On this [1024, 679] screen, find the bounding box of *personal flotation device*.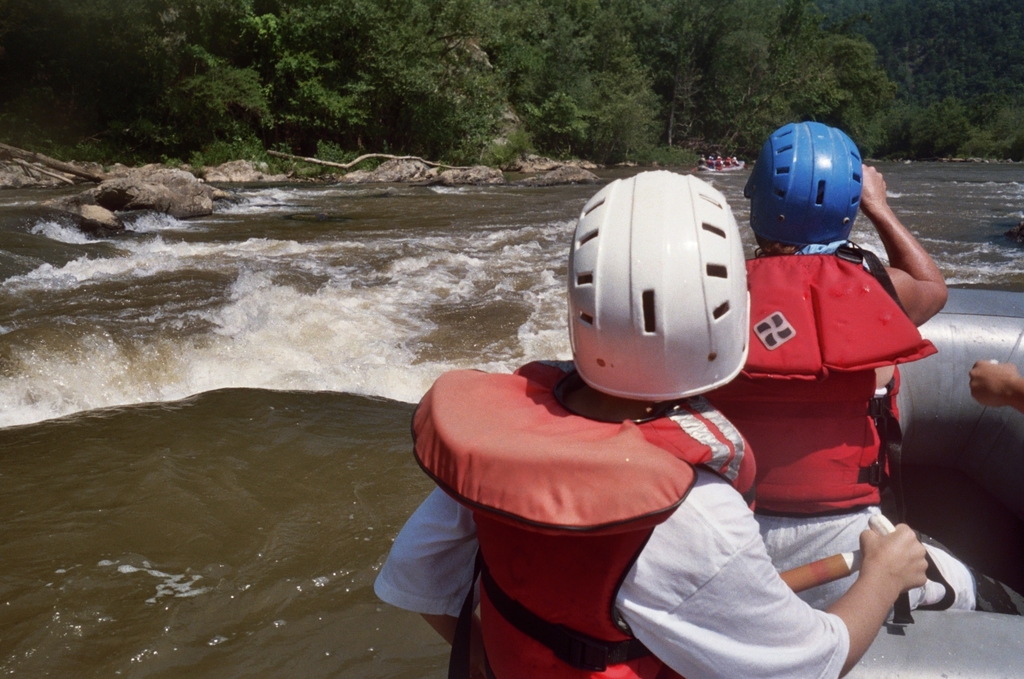
Bounding box: x1=409, y1=360, x2=758, y2=678.
